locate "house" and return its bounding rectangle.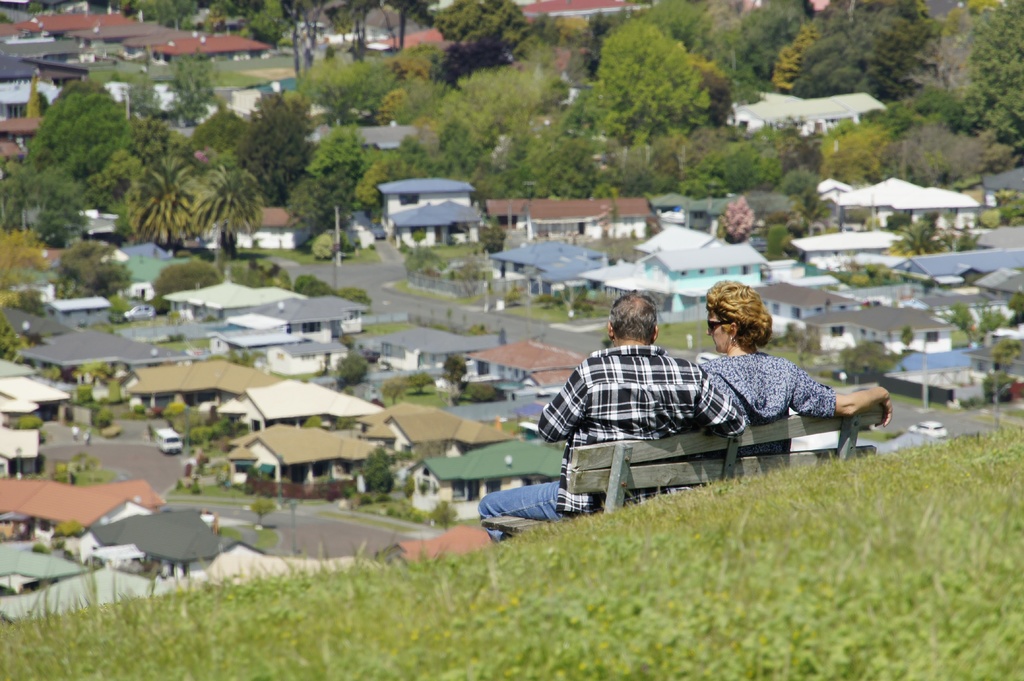
bbox=[586, 236, 770, 312].
